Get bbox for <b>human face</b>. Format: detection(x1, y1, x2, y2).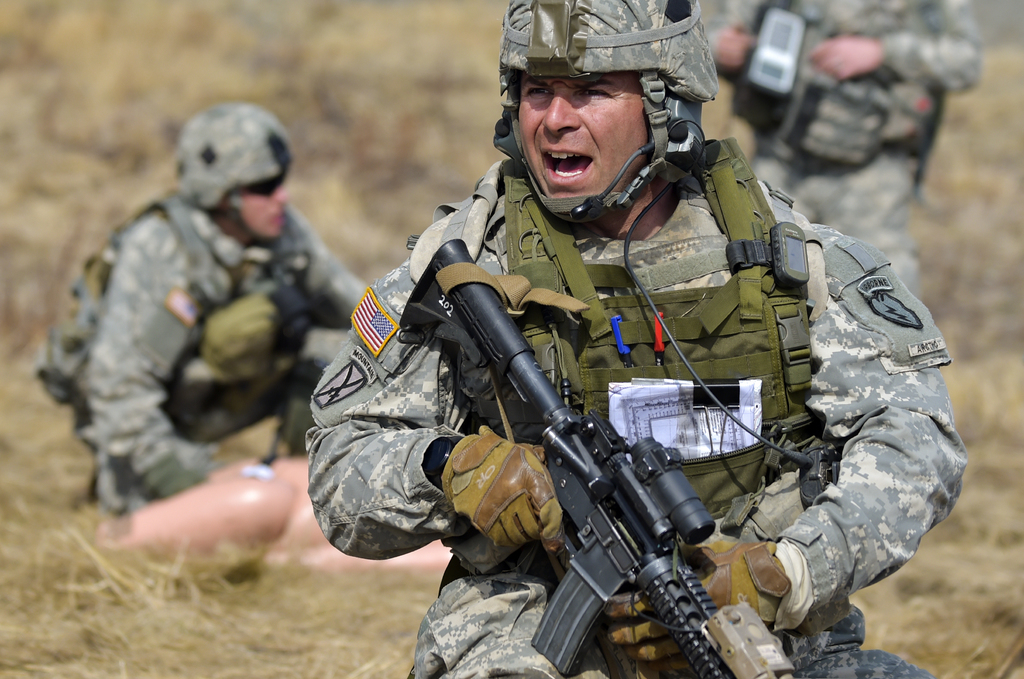
detection(515, 74, 650, 197).
